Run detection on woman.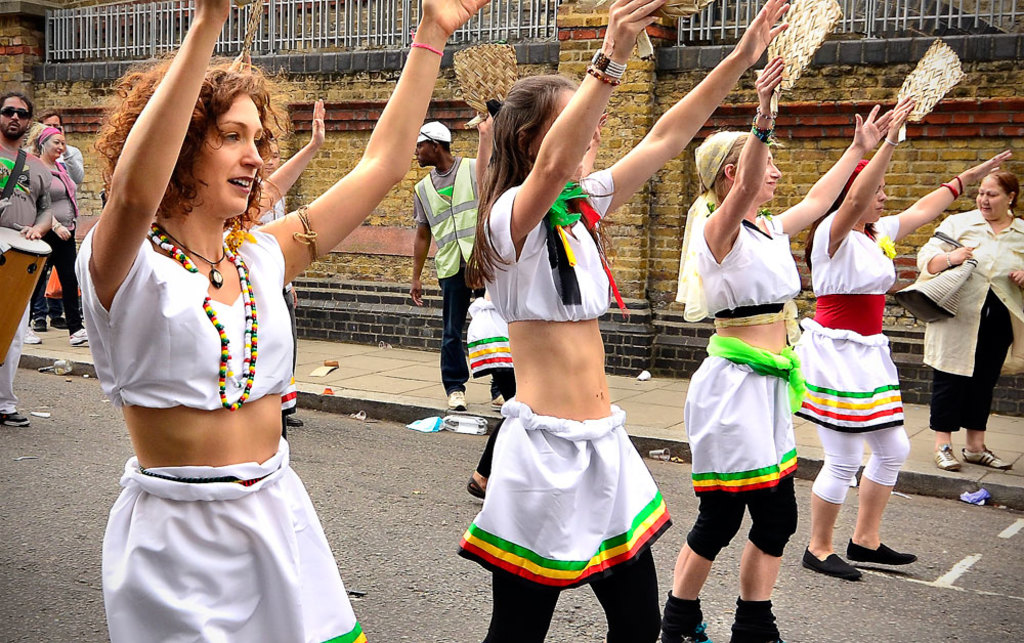
Result: 80:0:486:642.
